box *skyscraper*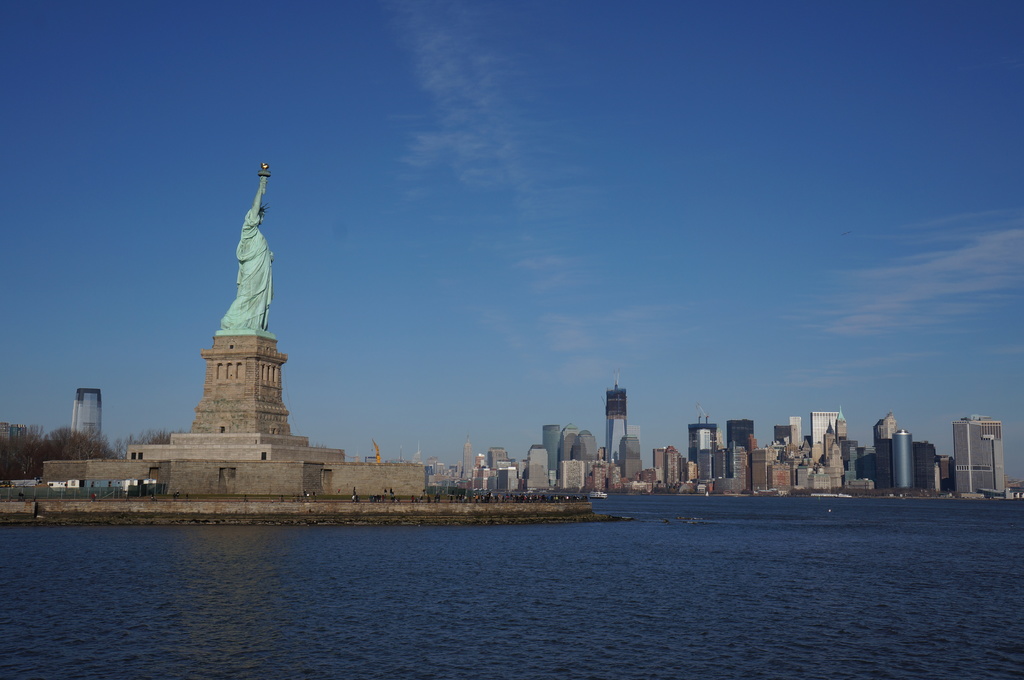
(left=812, top=411, right=837, bottom=443)
